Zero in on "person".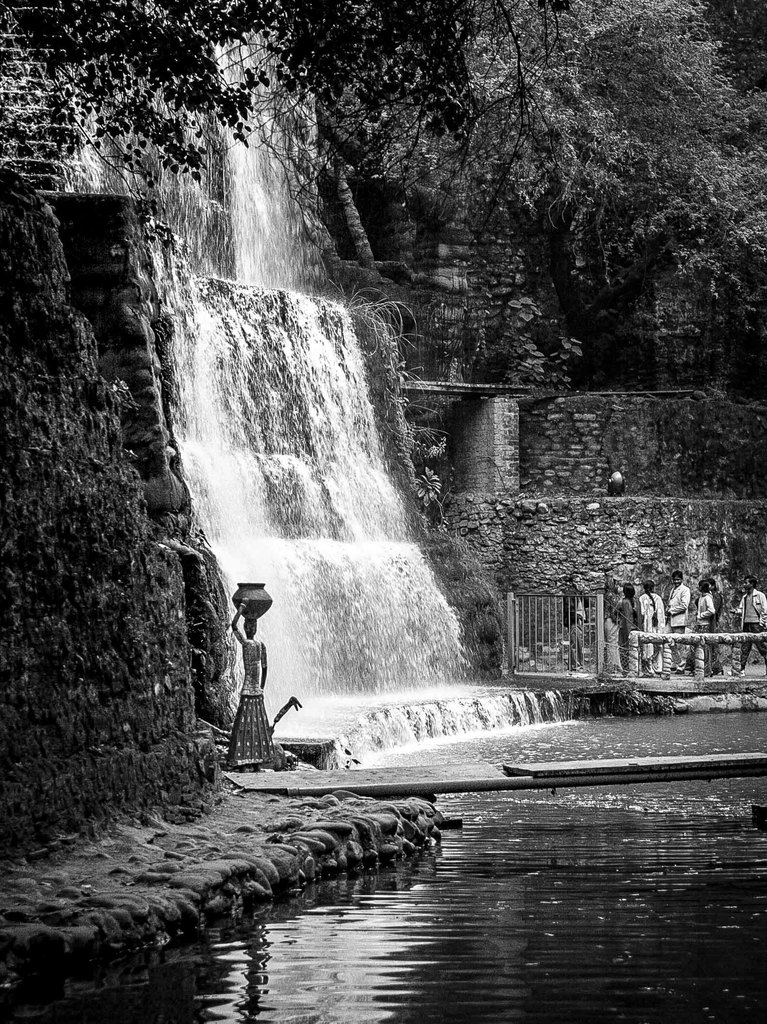
Zeroed in: {"x1": 226, "y1": 602, "x2": 277, "y2": 773}.
